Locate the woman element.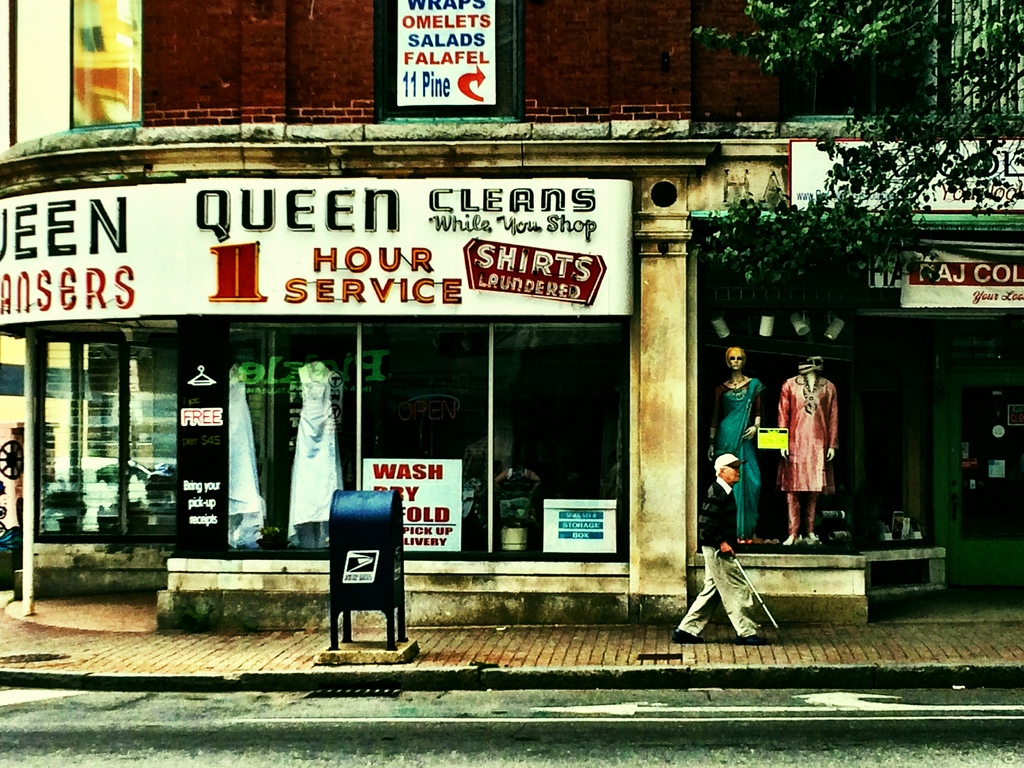
Element bbox: [x1=703, y1=344, x2=761, y2=544].
